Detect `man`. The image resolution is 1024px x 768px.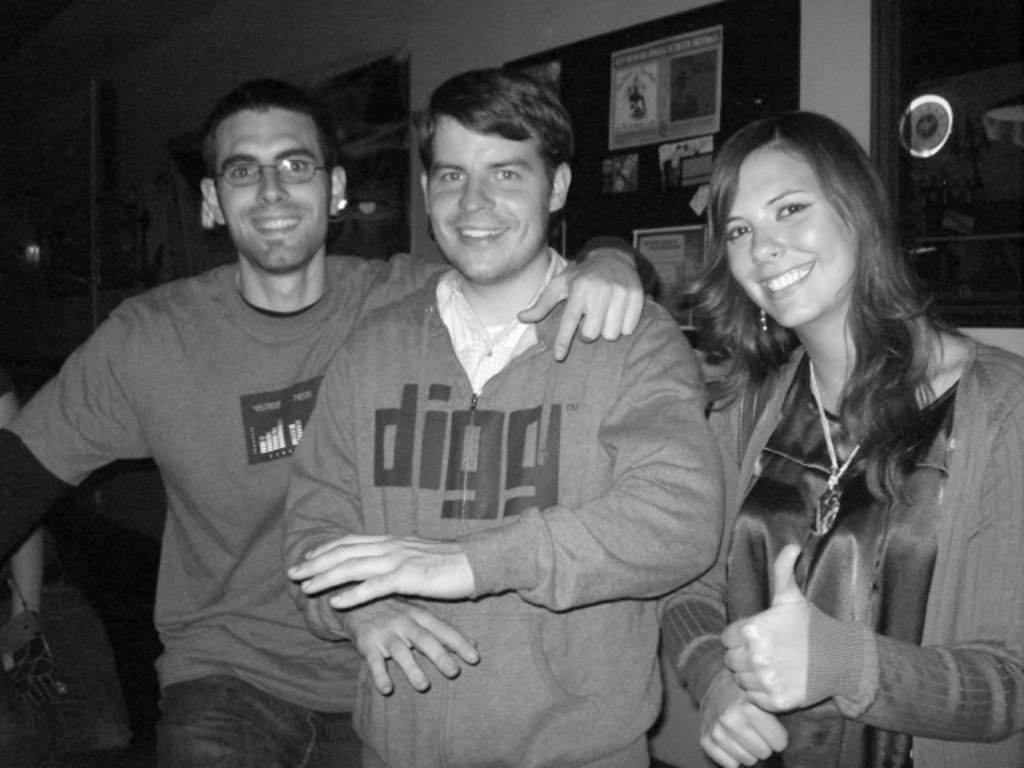
<bbox>280, 70, 726, 766</bbox>.
